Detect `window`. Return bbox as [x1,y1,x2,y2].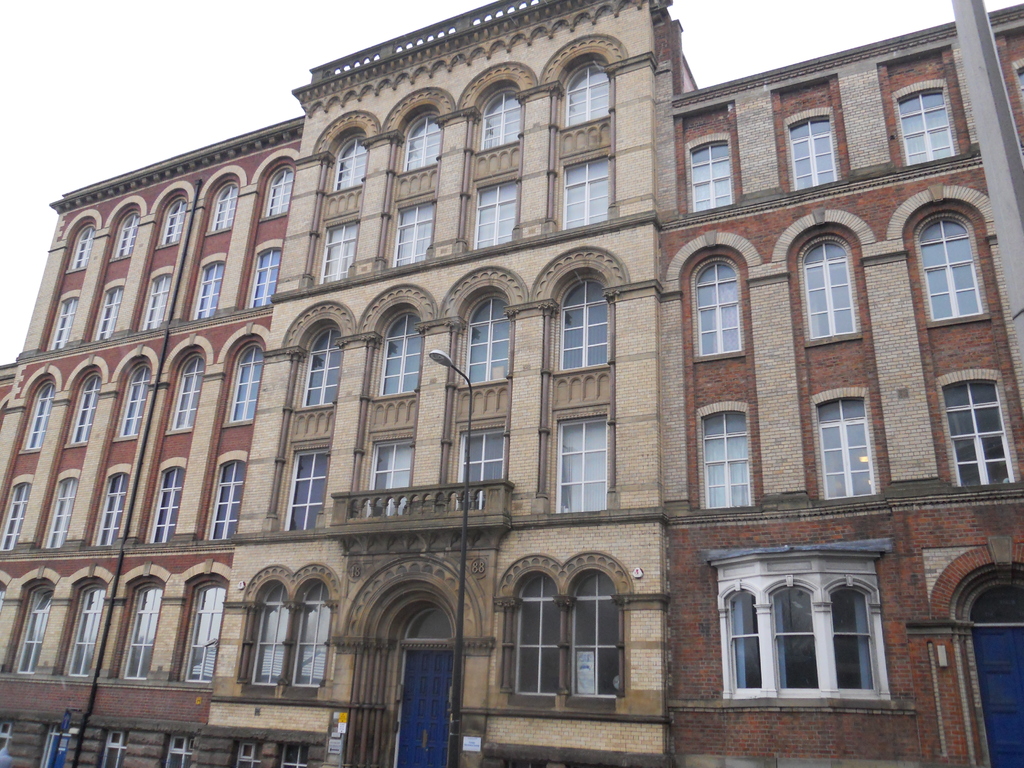
[19,381,52,447].
